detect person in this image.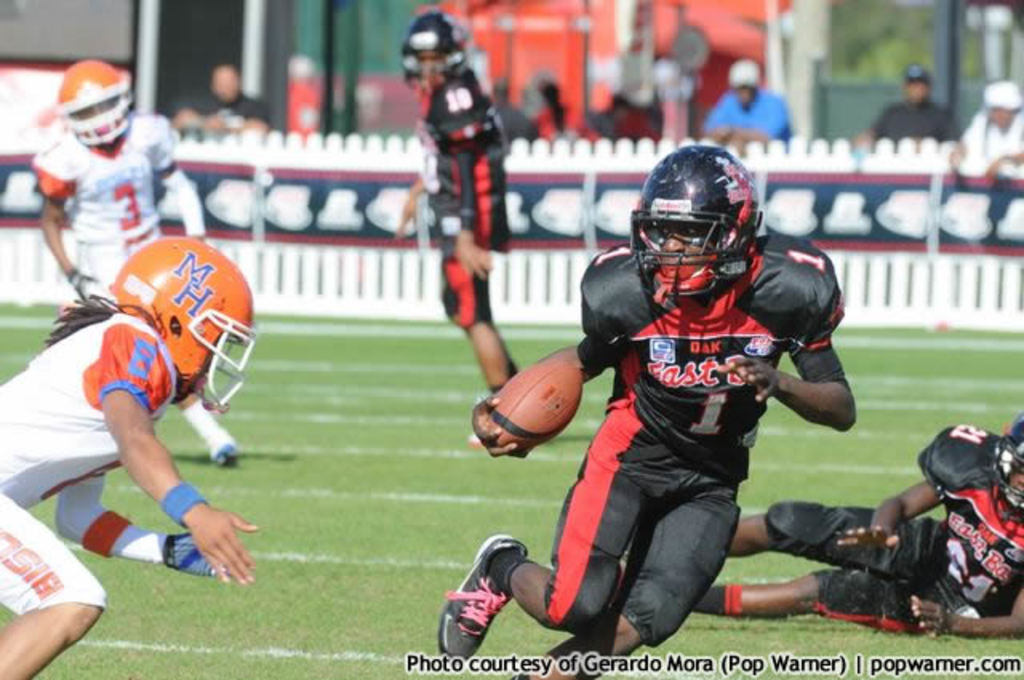
Detection: <box>0,232,278,678</box>.
